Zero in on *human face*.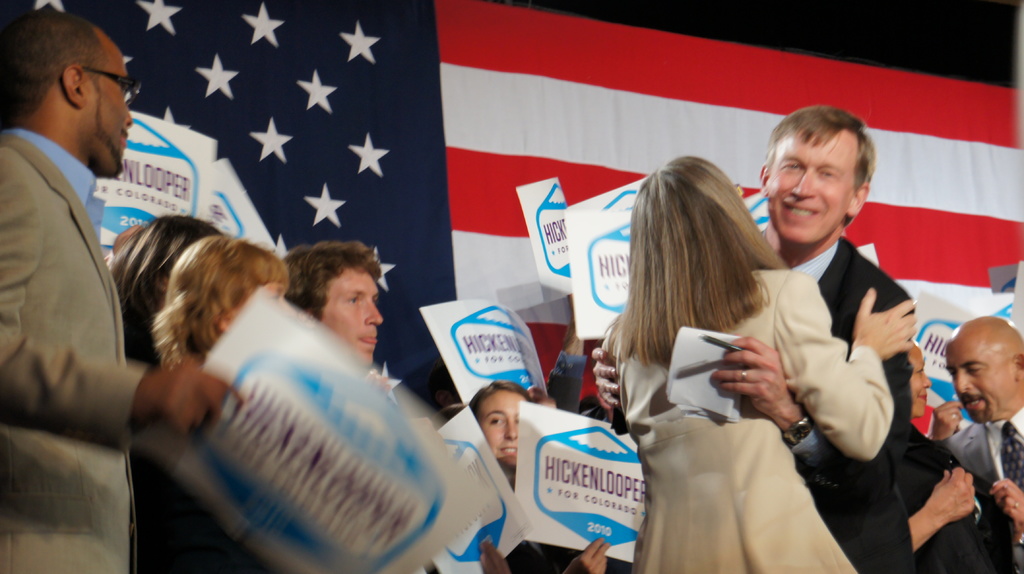
Zeroed in: <box>480,392,525,466</box>.
